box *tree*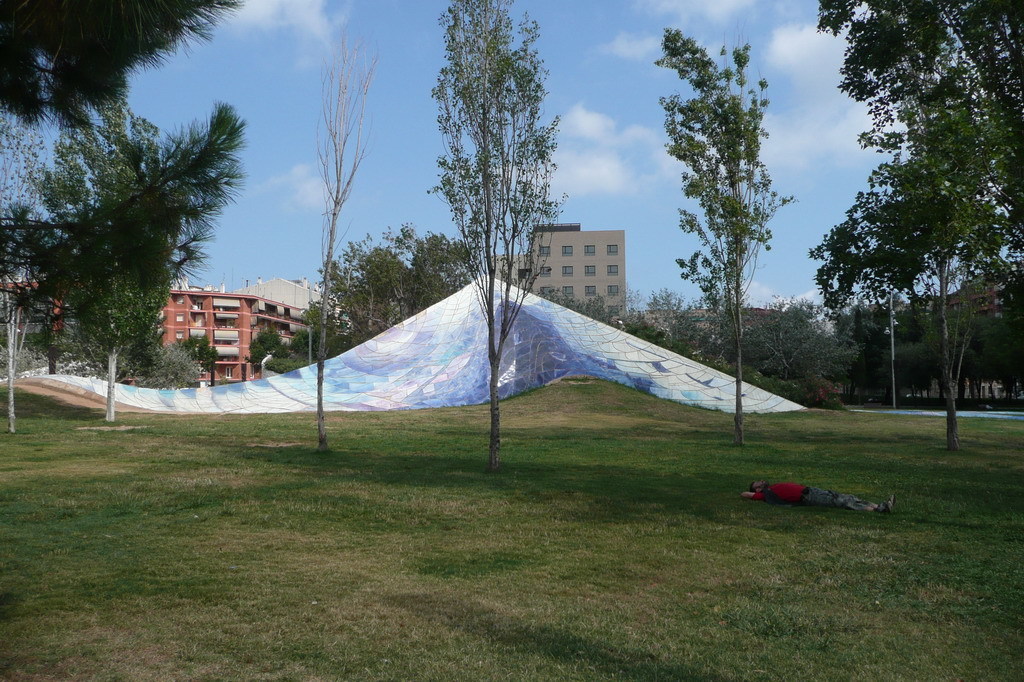
[left=166, top=332, right=226, bottom=383]
